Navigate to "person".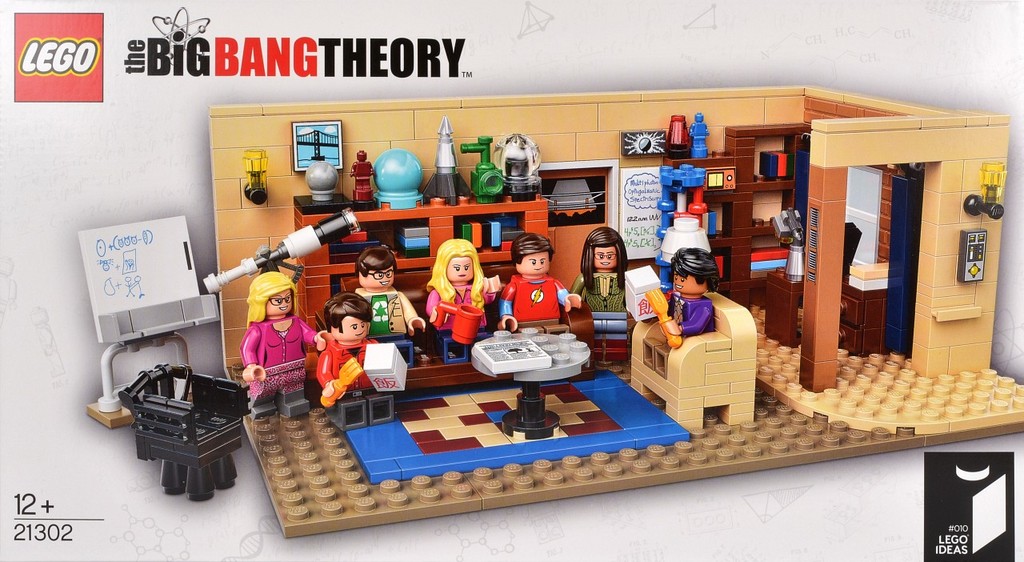
Navigation target: (x1=242, y1=273, x2=337, y2=419).
